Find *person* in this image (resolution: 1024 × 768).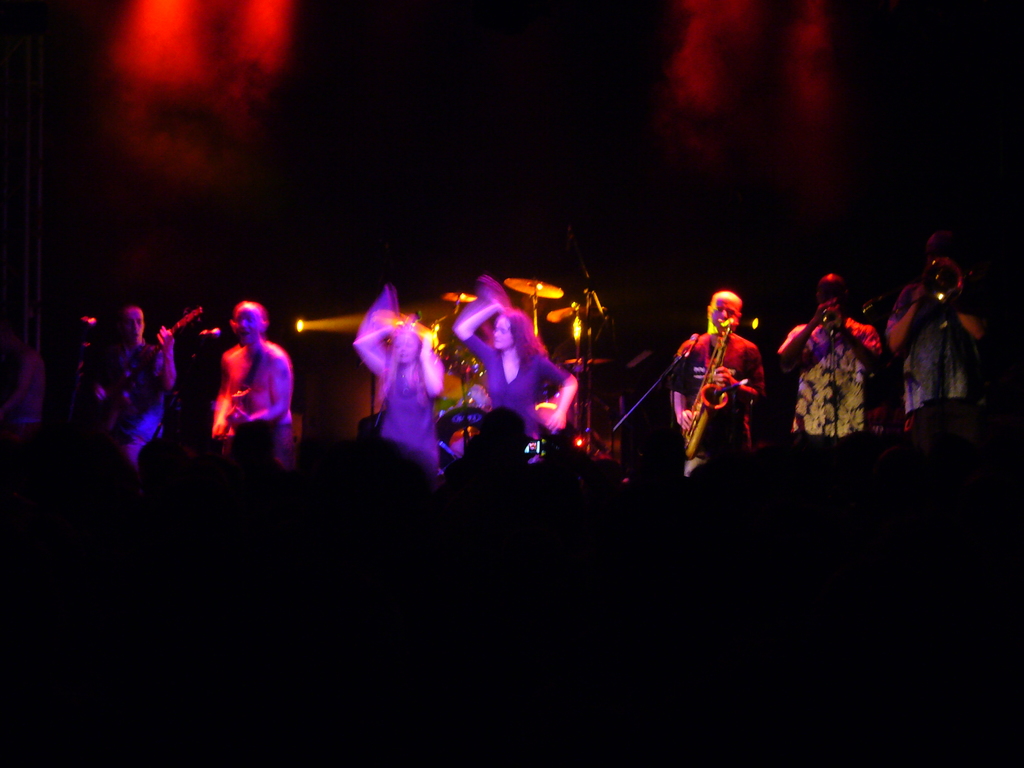
pyautogui.locateOnScreen(104, 304, 175, 474).
